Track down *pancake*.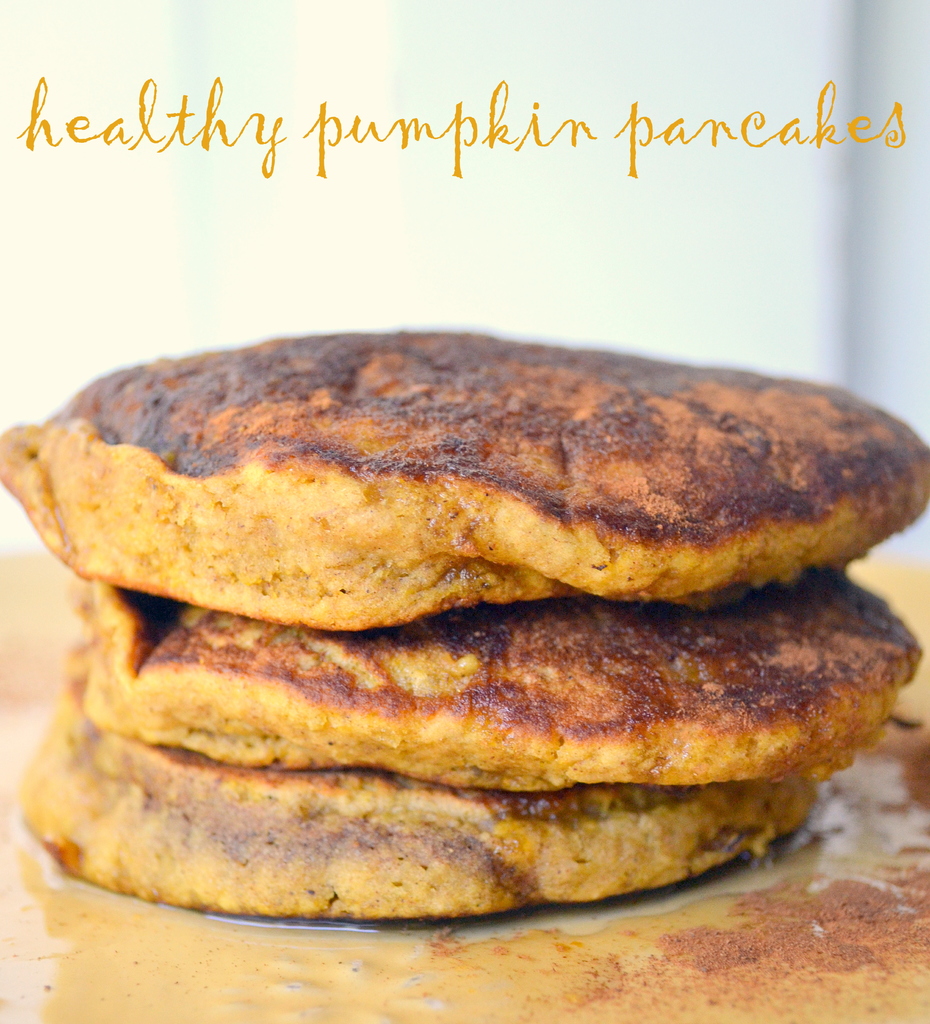
Tracked to rect(0, 323, 925, 633).
